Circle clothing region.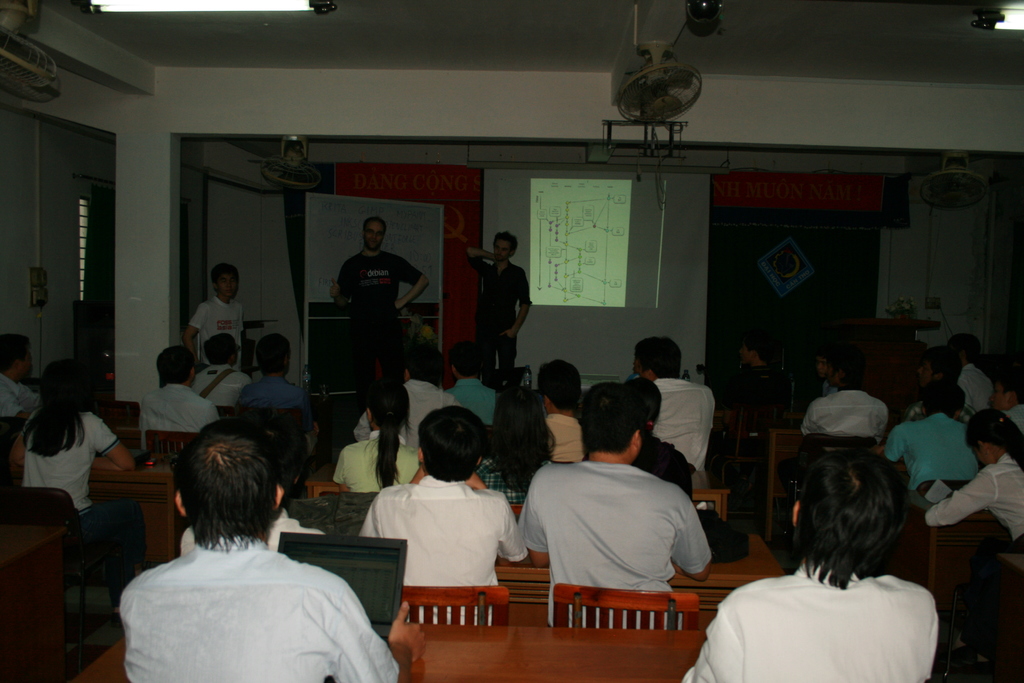
Region: (189,361,253,411).
